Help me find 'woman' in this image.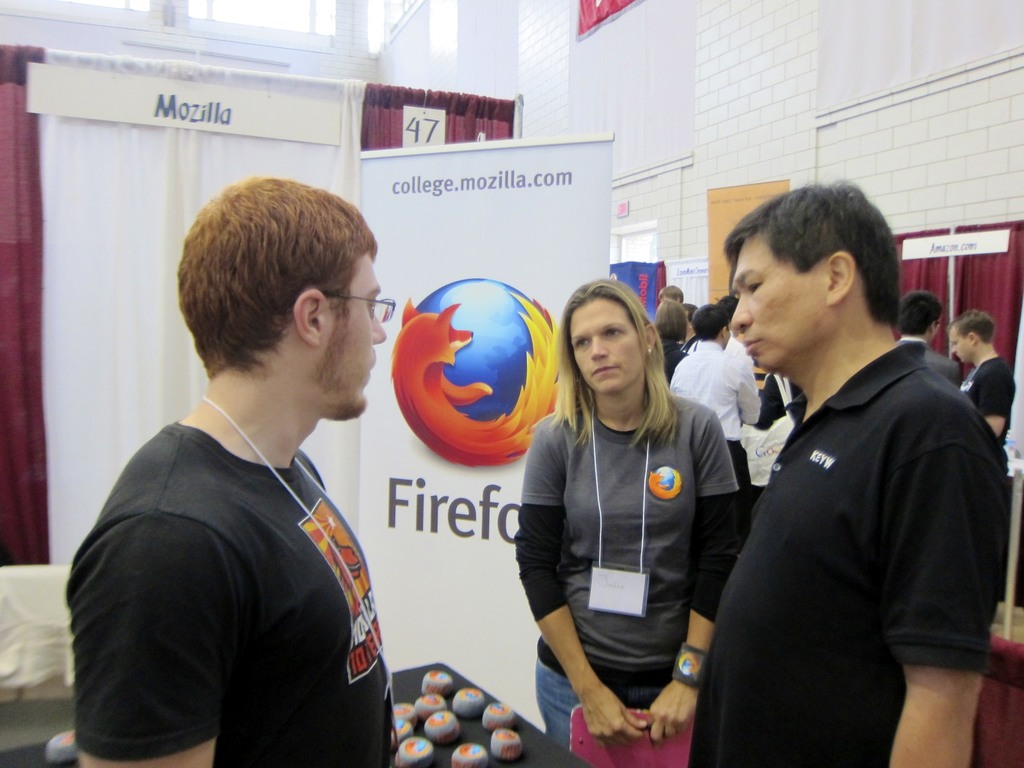
Found it: {"left": 515, "top": 280, "right": 739, "bottom": 748}.
